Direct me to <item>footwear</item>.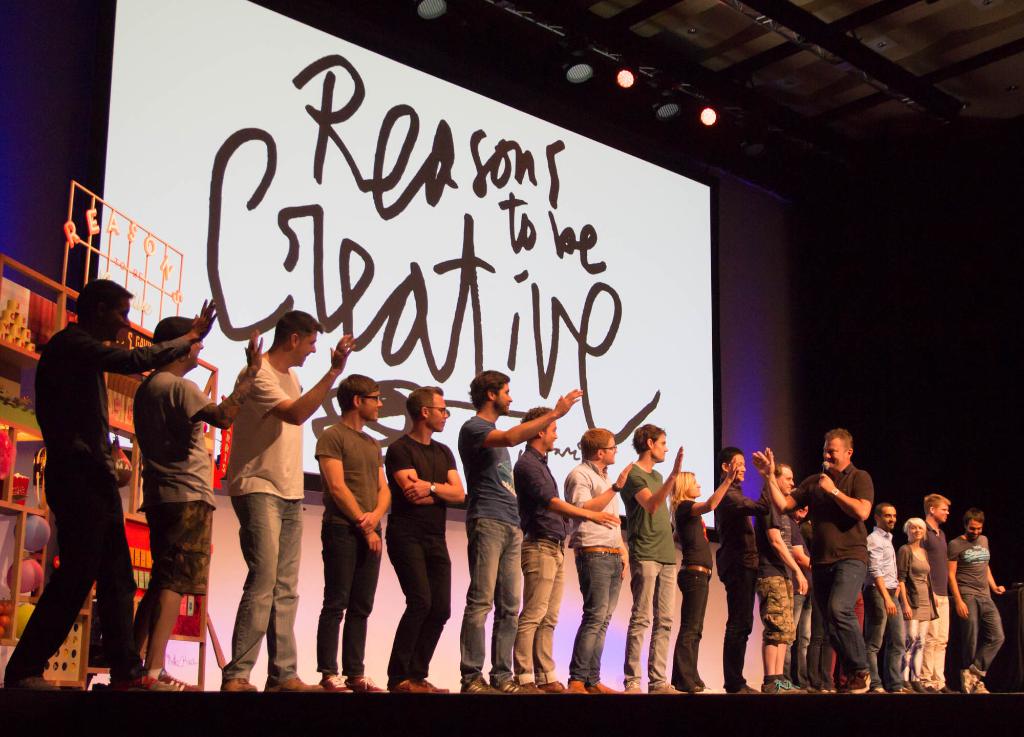
Direction: box(648, 681, 684, 694).
